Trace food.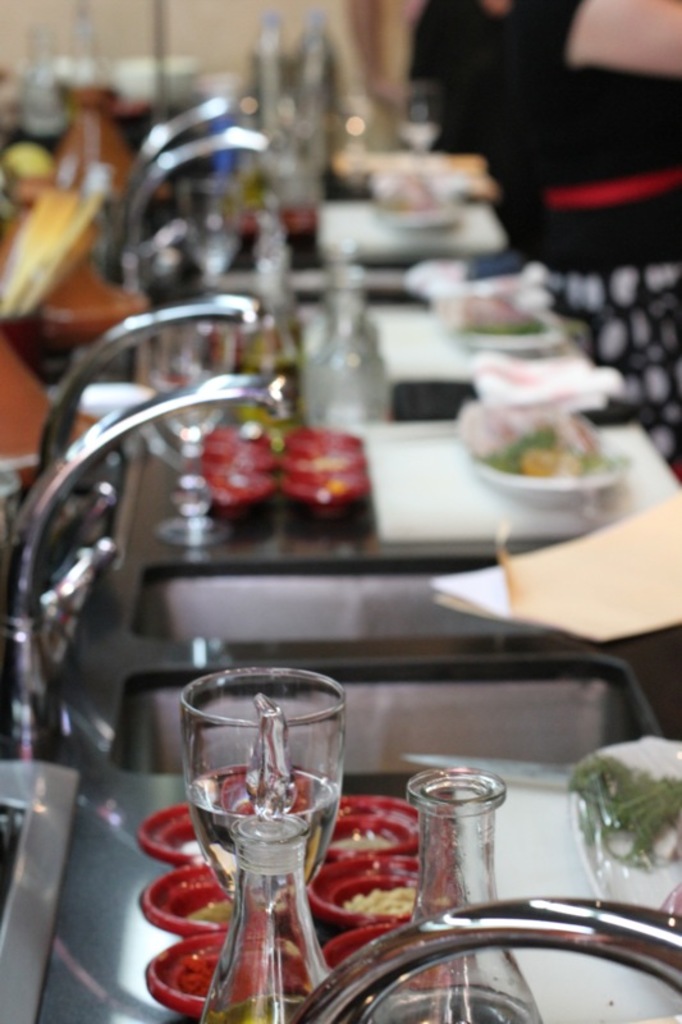
Traced to box(467, 371, 627, 490).
